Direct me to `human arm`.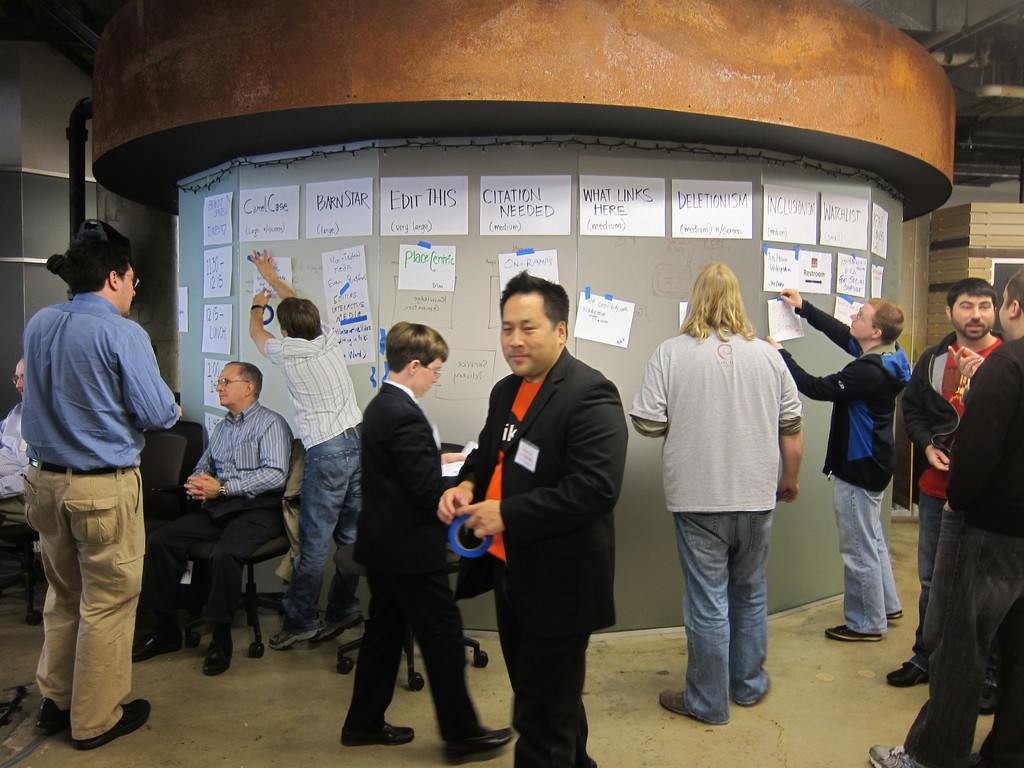
Direction: detection(0, 405, 12, 450).
